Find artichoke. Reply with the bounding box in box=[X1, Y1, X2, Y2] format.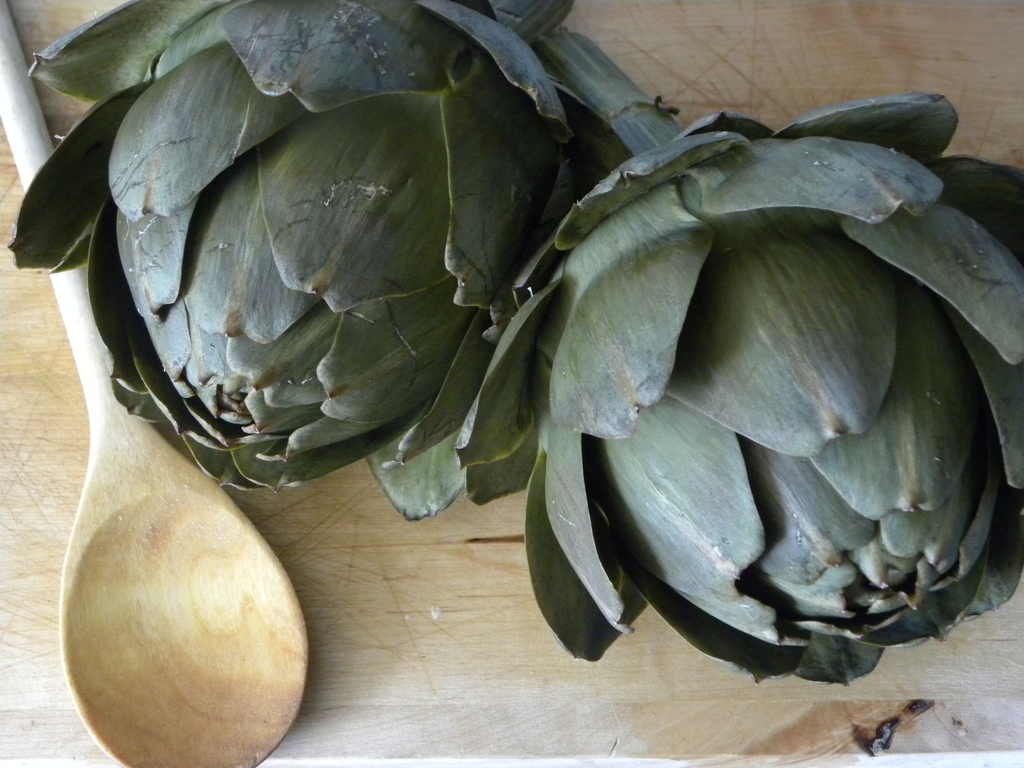
box=[4, 0, 575, 515].
